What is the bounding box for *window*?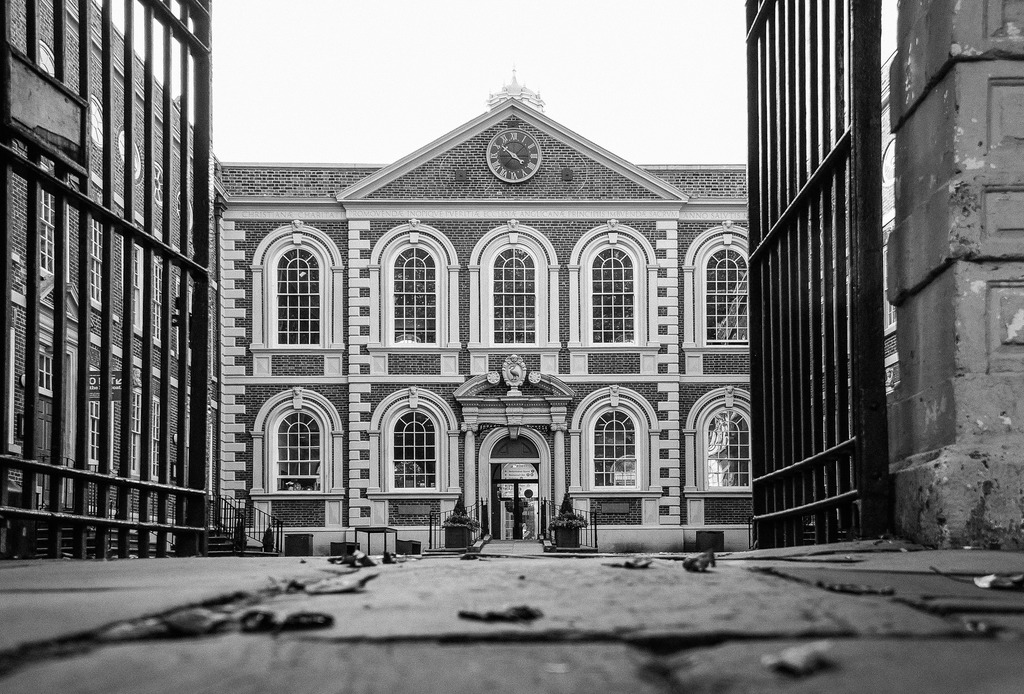
rect(663, 214, 762, 354).
